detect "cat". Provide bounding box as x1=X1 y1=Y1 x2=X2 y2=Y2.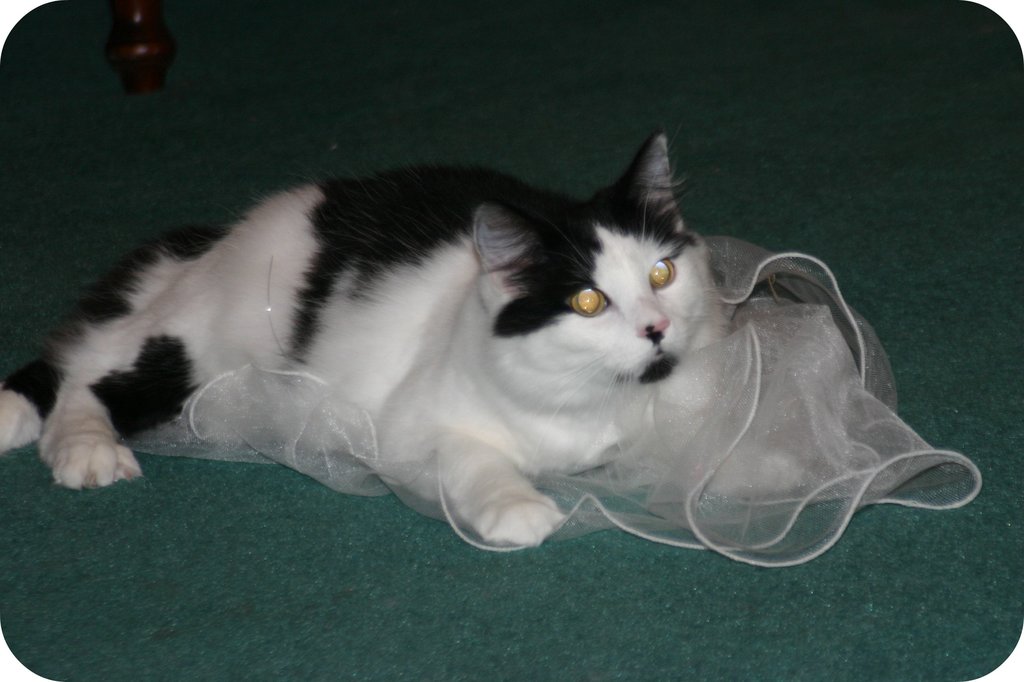
x1=0 y1=130 x2=815 y2=546.
